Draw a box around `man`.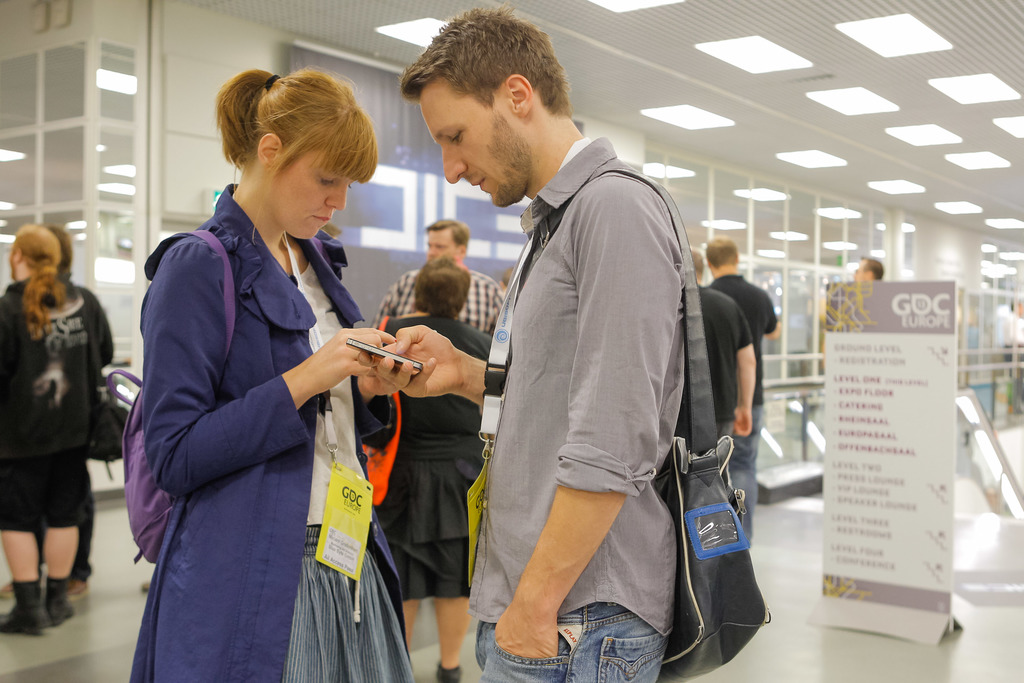
[left=707, top=239, right=783, bottom=550].
